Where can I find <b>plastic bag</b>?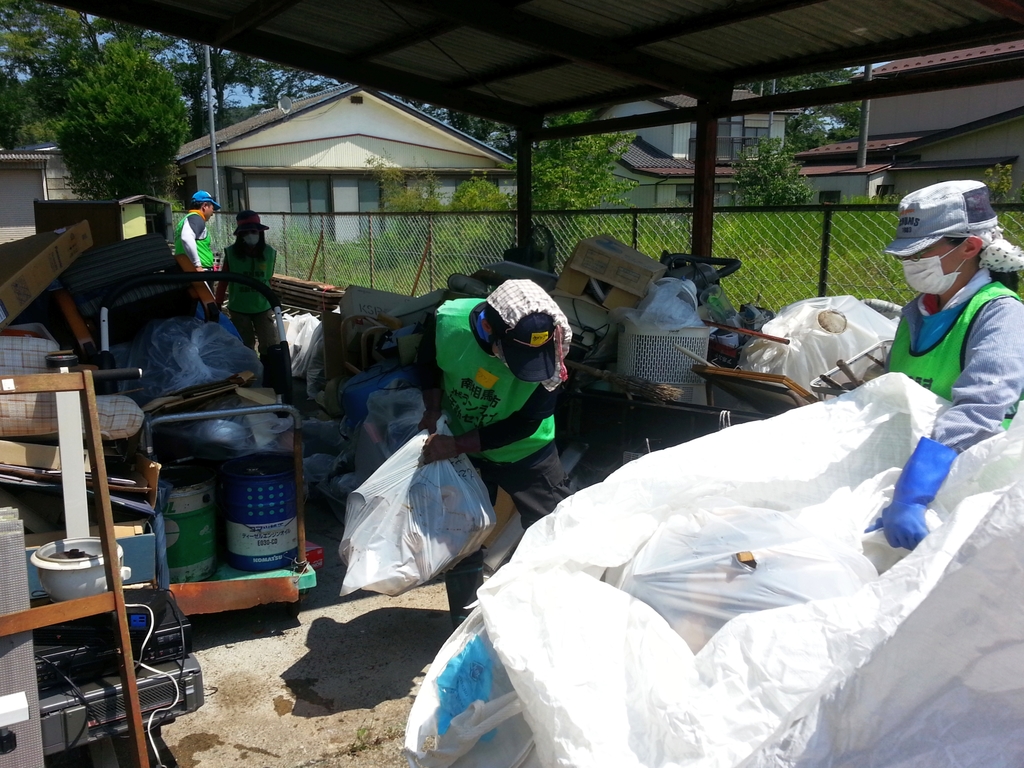
You can find it at crop(401, 368, 1023, 767).
